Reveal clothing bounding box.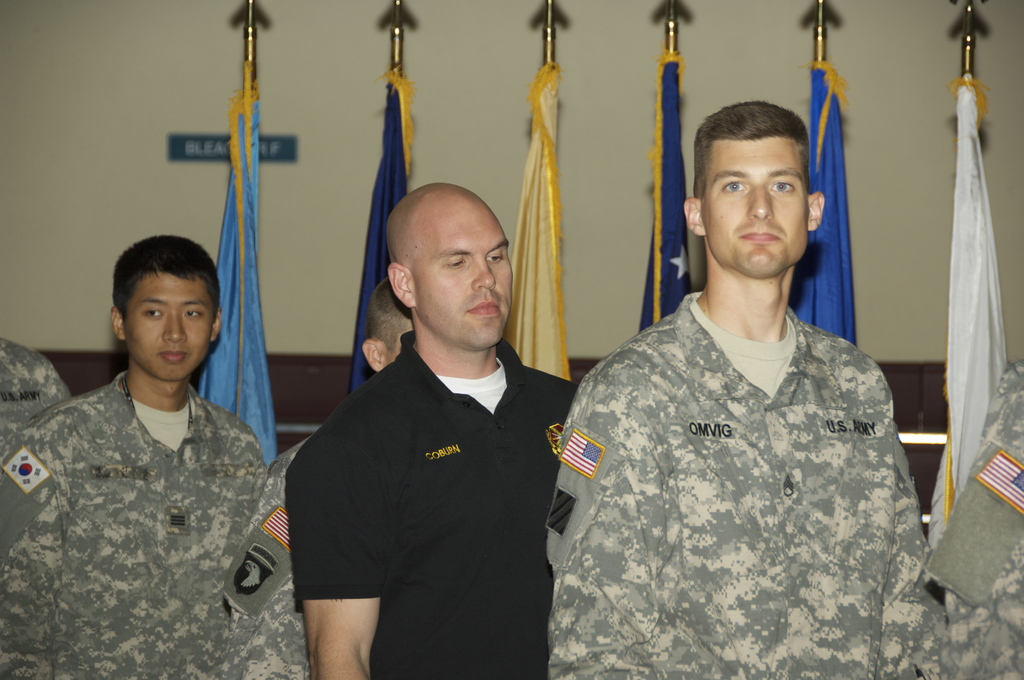
Revealed: box=[935, 360, 1023, 679].
